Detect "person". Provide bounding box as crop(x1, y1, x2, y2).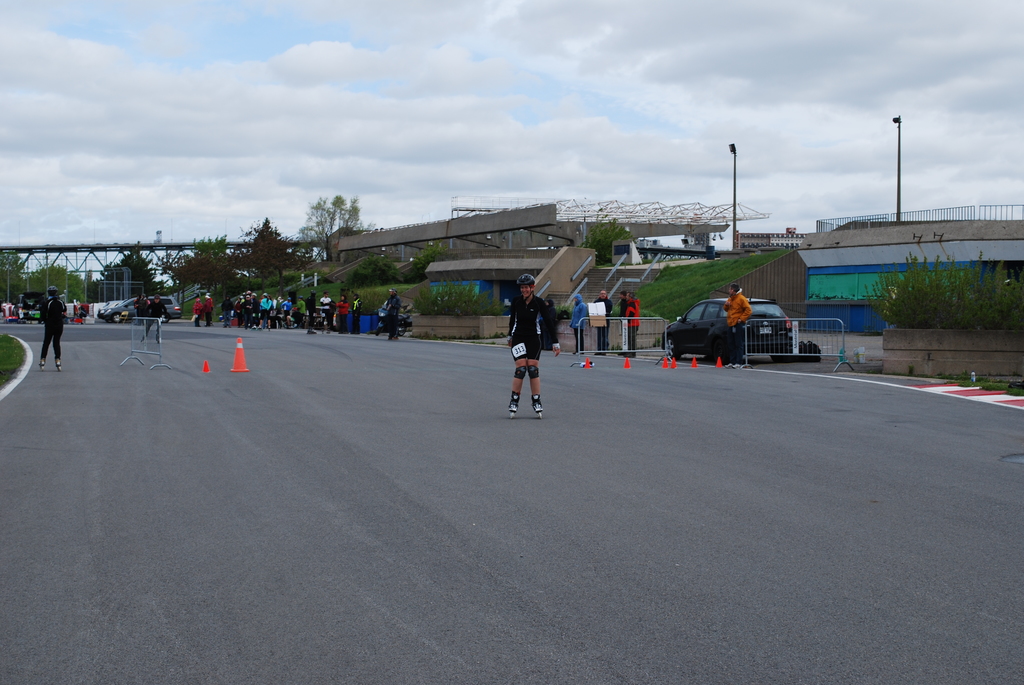
crop(203, 295, 212, 327).
